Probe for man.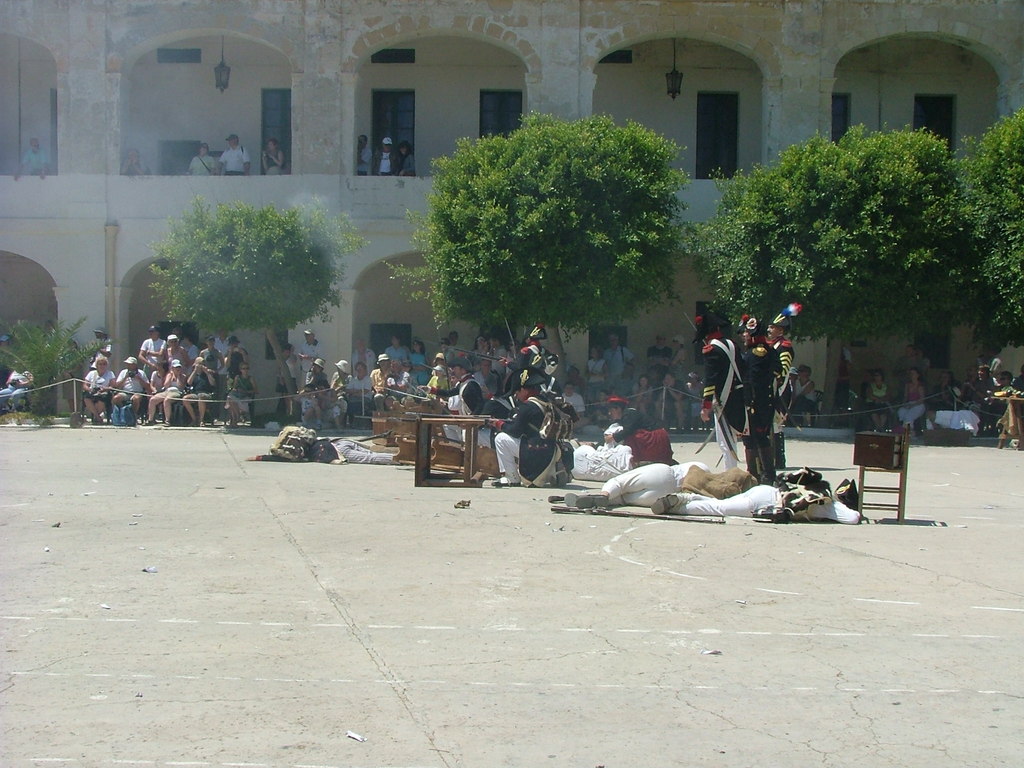
Probe result: l=216, t=131, r=252, b=177.
